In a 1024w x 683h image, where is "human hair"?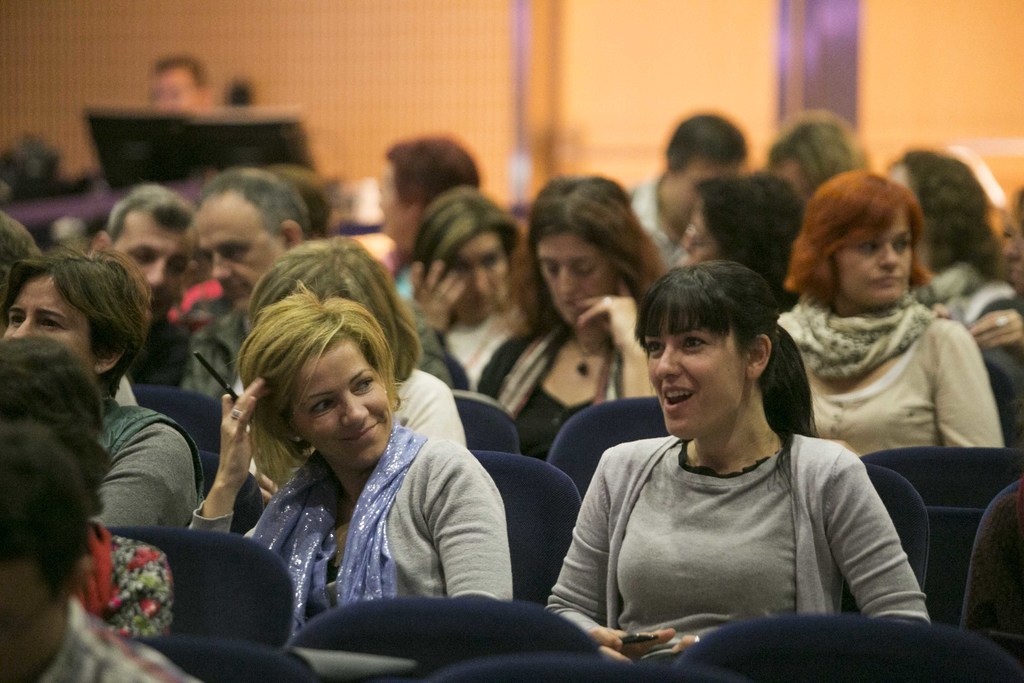
x1=247 y1=233 x2=423 y2=386.
